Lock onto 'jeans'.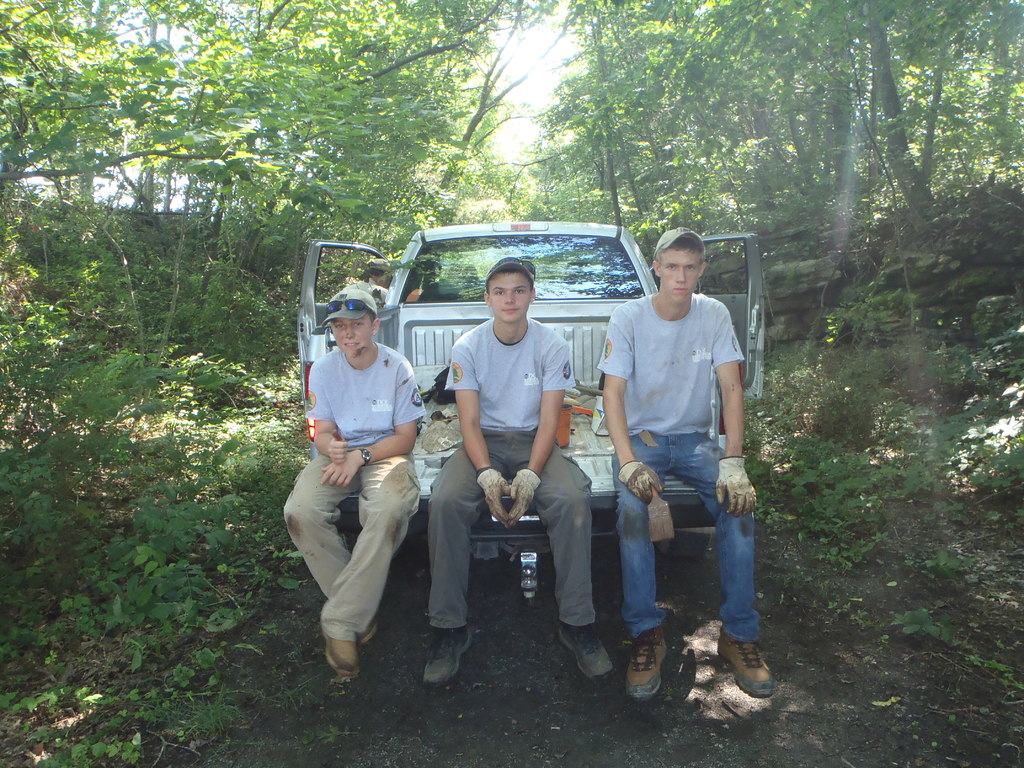
Locked: [x1=628, y1=442, x2=758, y2=673].
